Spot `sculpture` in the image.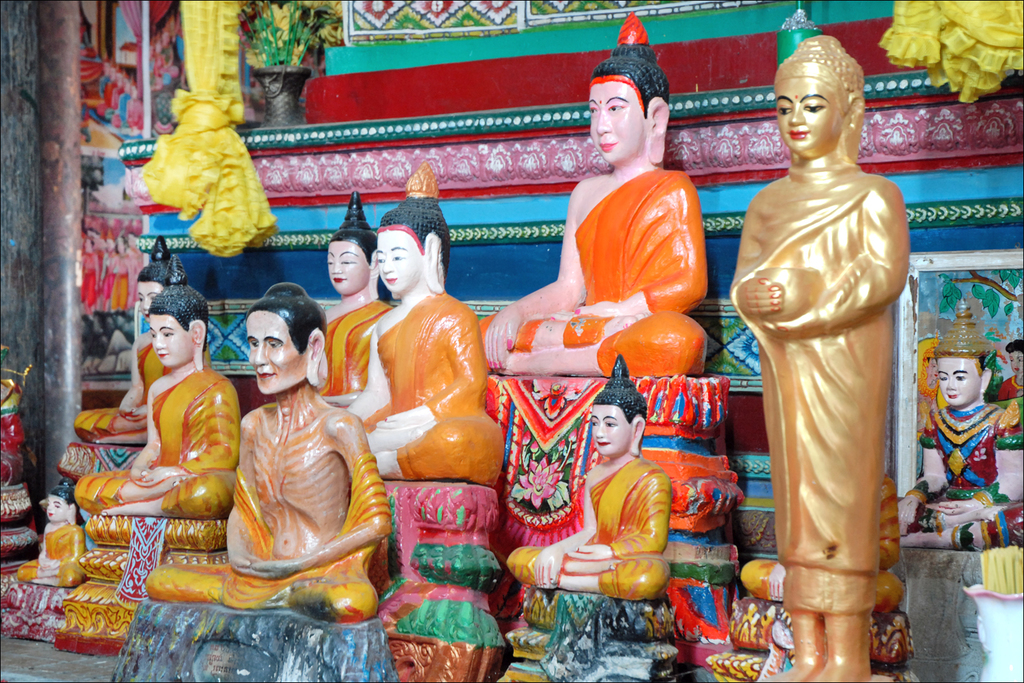
`sculpture` found at region(302, 185, 394, 412).
